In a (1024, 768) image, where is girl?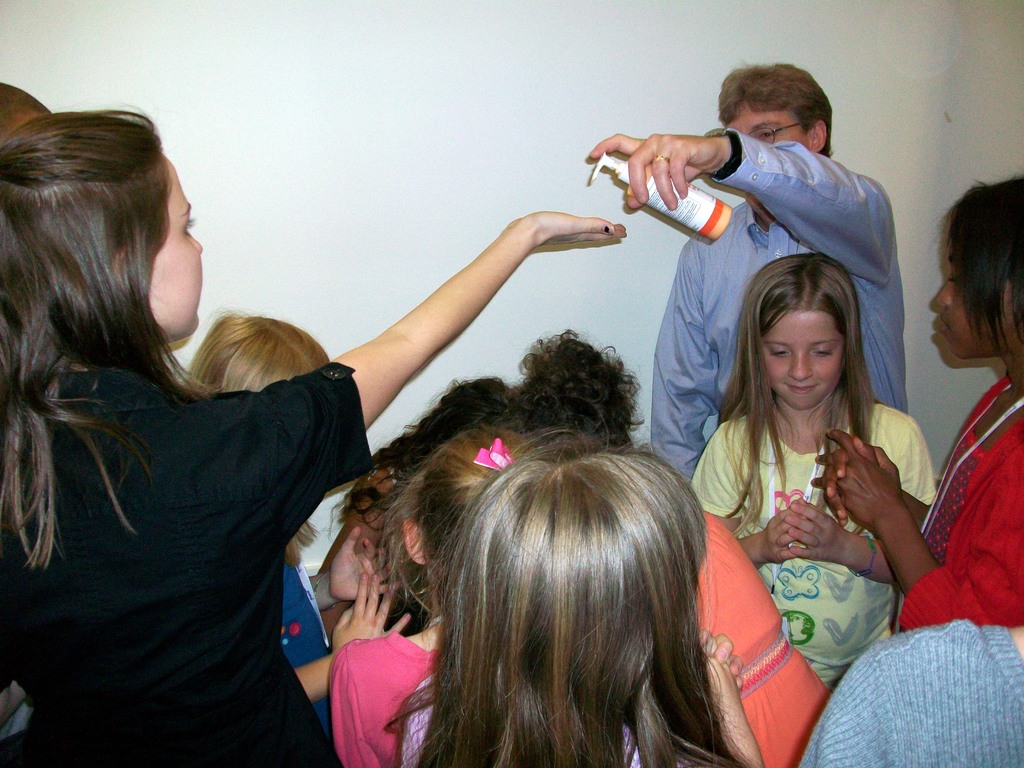
bbox=(812, 172, 1023, 630).
